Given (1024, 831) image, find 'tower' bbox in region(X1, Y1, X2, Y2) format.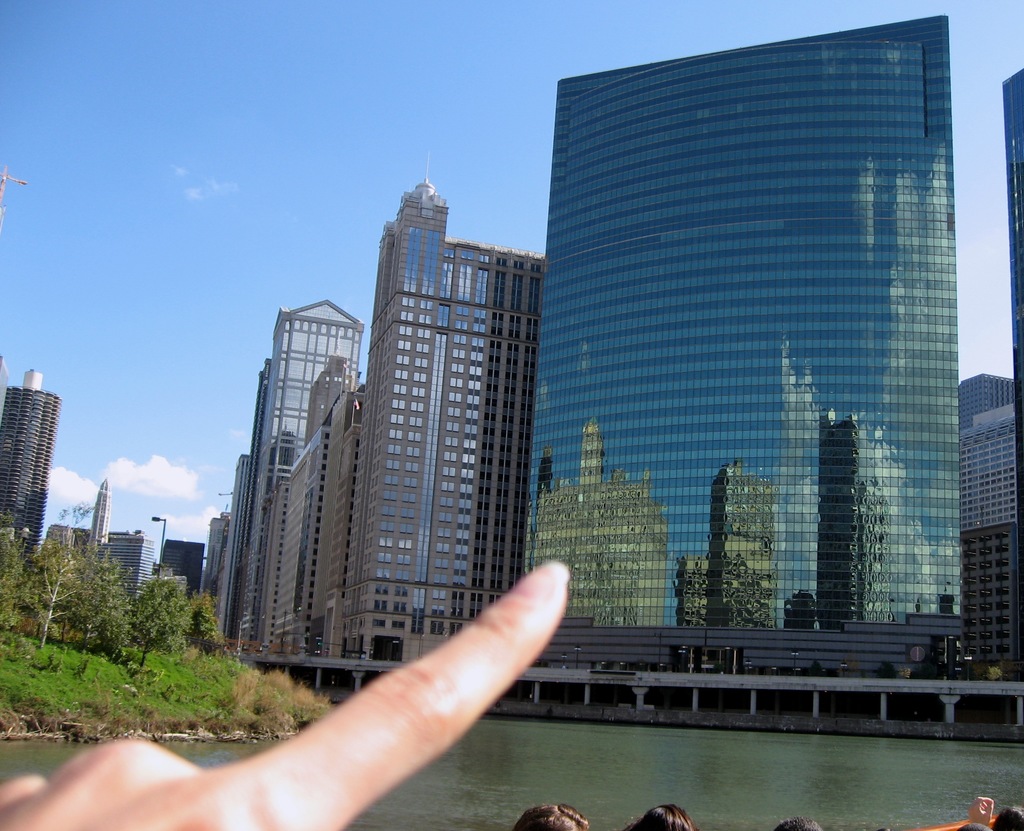
region(338, 150, 546, 668).
